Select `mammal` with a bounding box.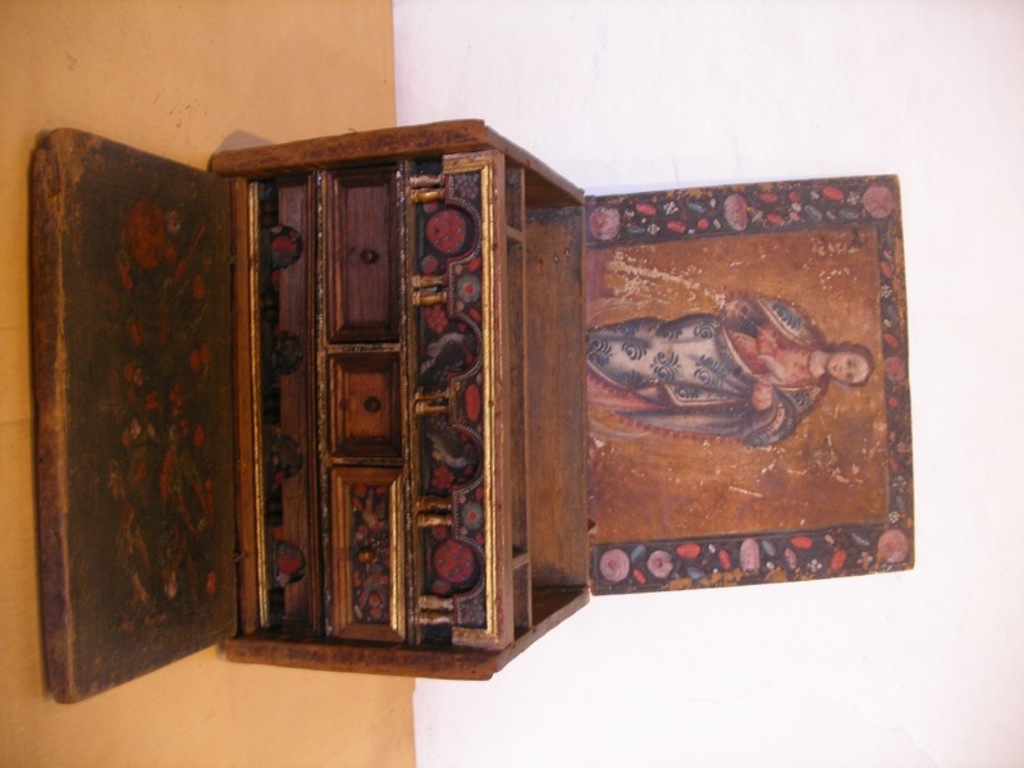
l=579, t=289, r=874, b=445.
